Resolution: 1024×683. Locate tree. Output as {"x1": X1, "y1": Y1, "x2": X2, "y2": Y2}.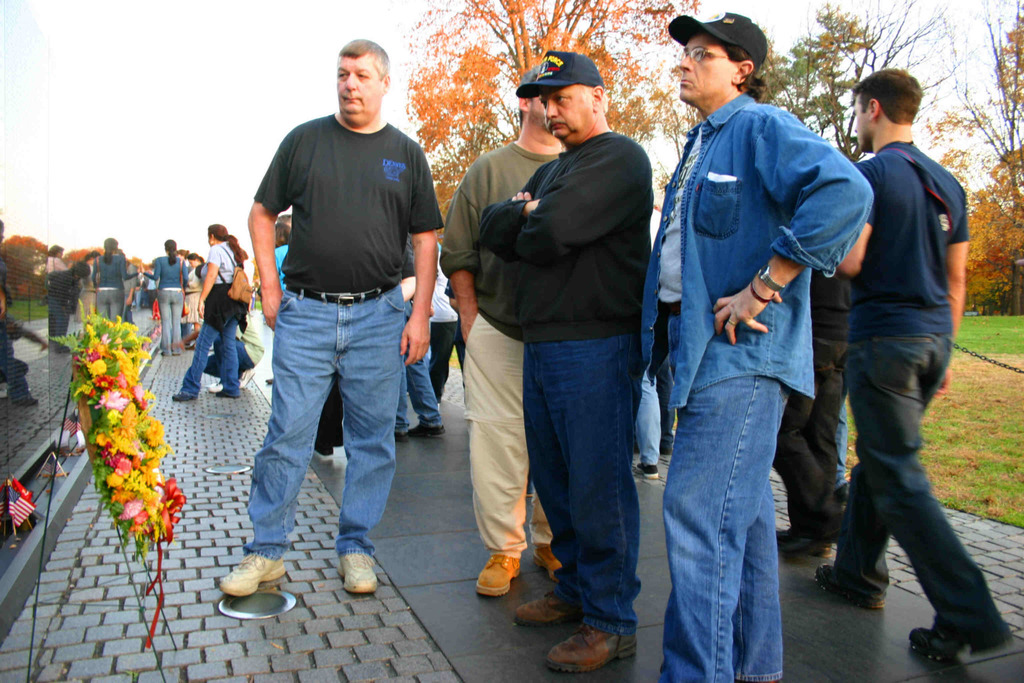
{"x1": 951, "y1": 0, "x2": 1023, "y2": 336}.
